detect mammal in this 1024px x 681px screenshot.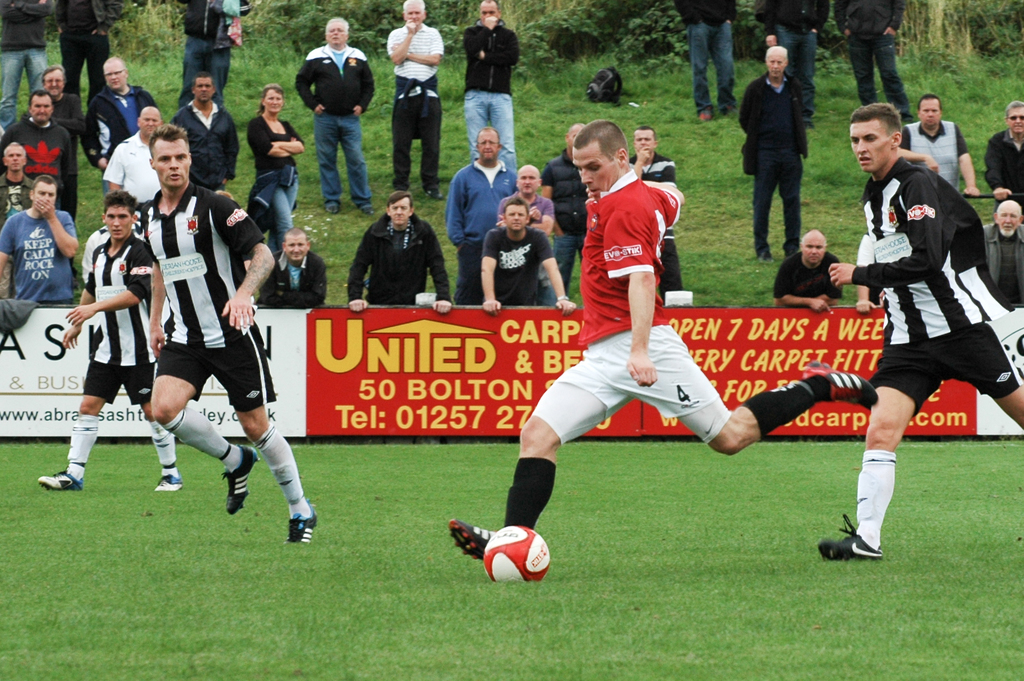
Detection: bbox=(511, 166, 556, 309).
